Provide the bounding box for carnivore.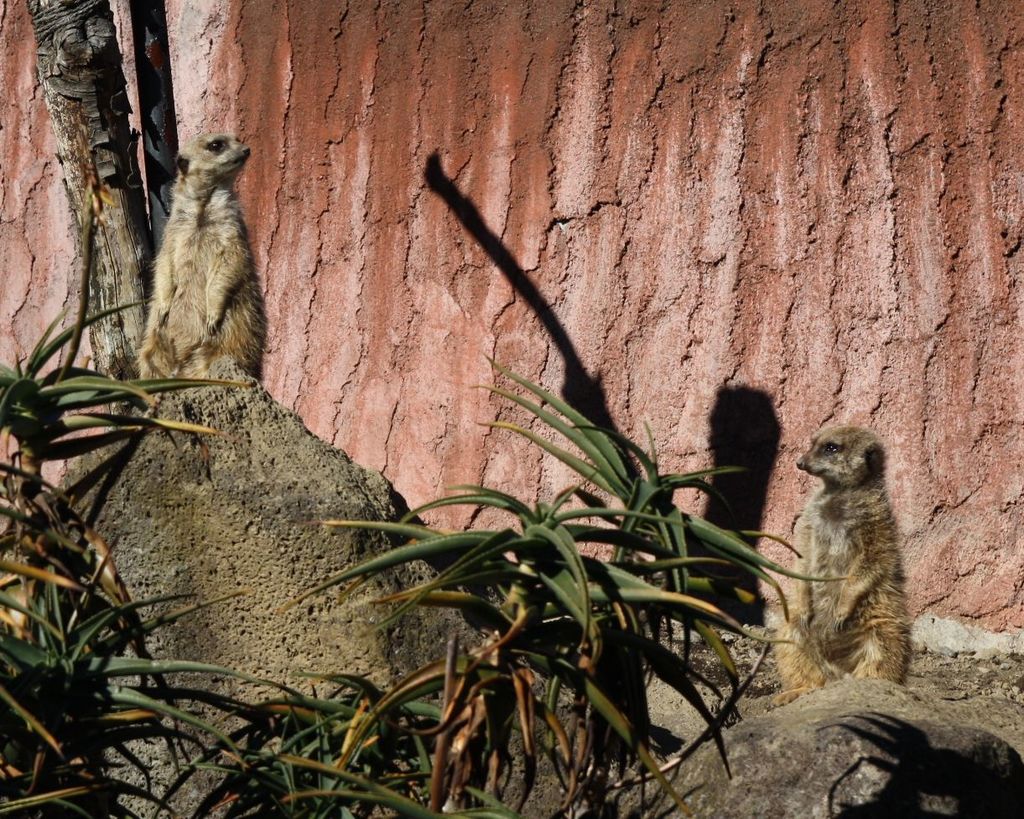
rect(761, 415, 905, 708).
